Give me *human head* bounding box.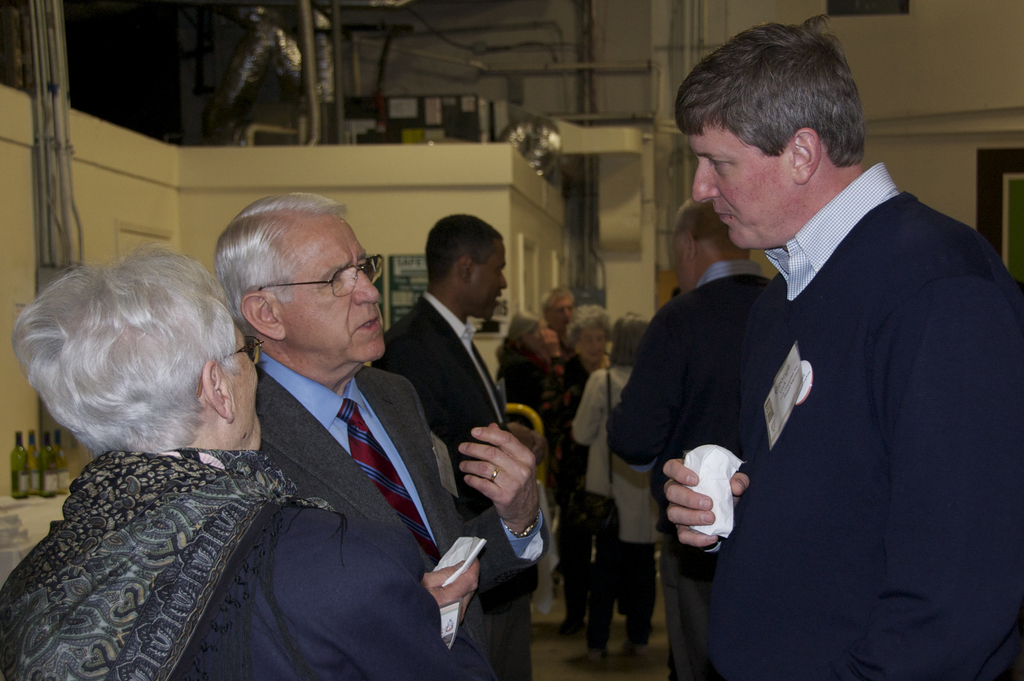
select_region(212, 195, 383, 357).
